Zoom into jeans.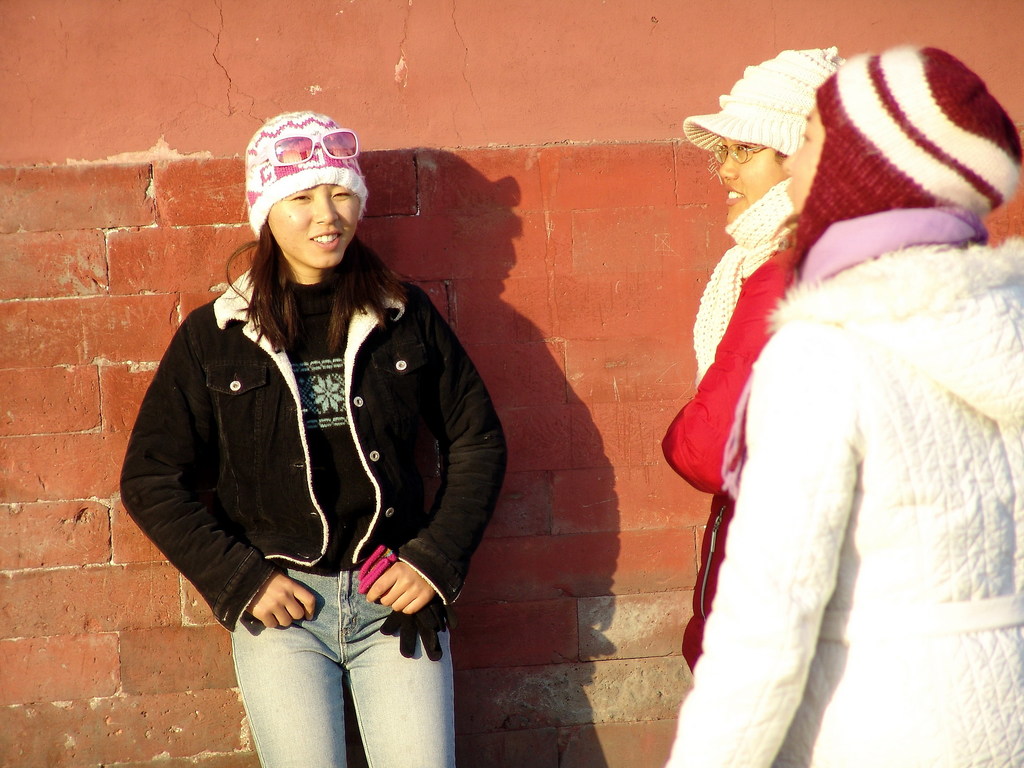
Zoom target: (left=220, top=572, right=450, bottom=756).
